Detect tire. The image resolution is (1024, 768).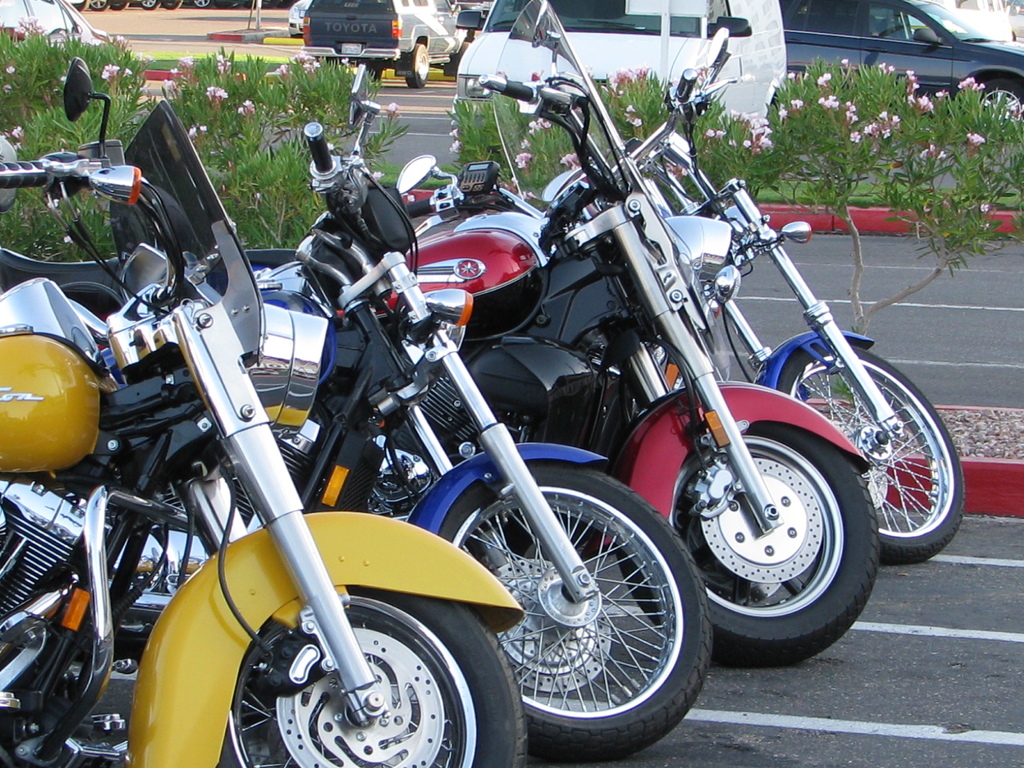
<box>194,0,209,6</box>.
